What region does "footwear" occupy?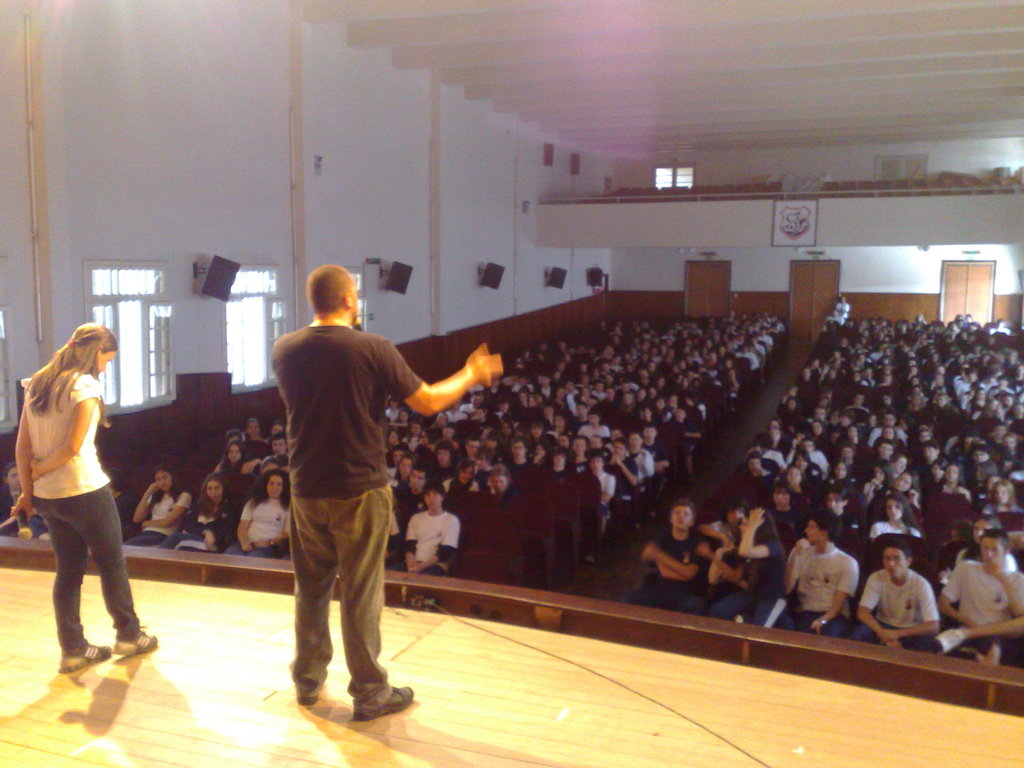
60,642,111,674.
